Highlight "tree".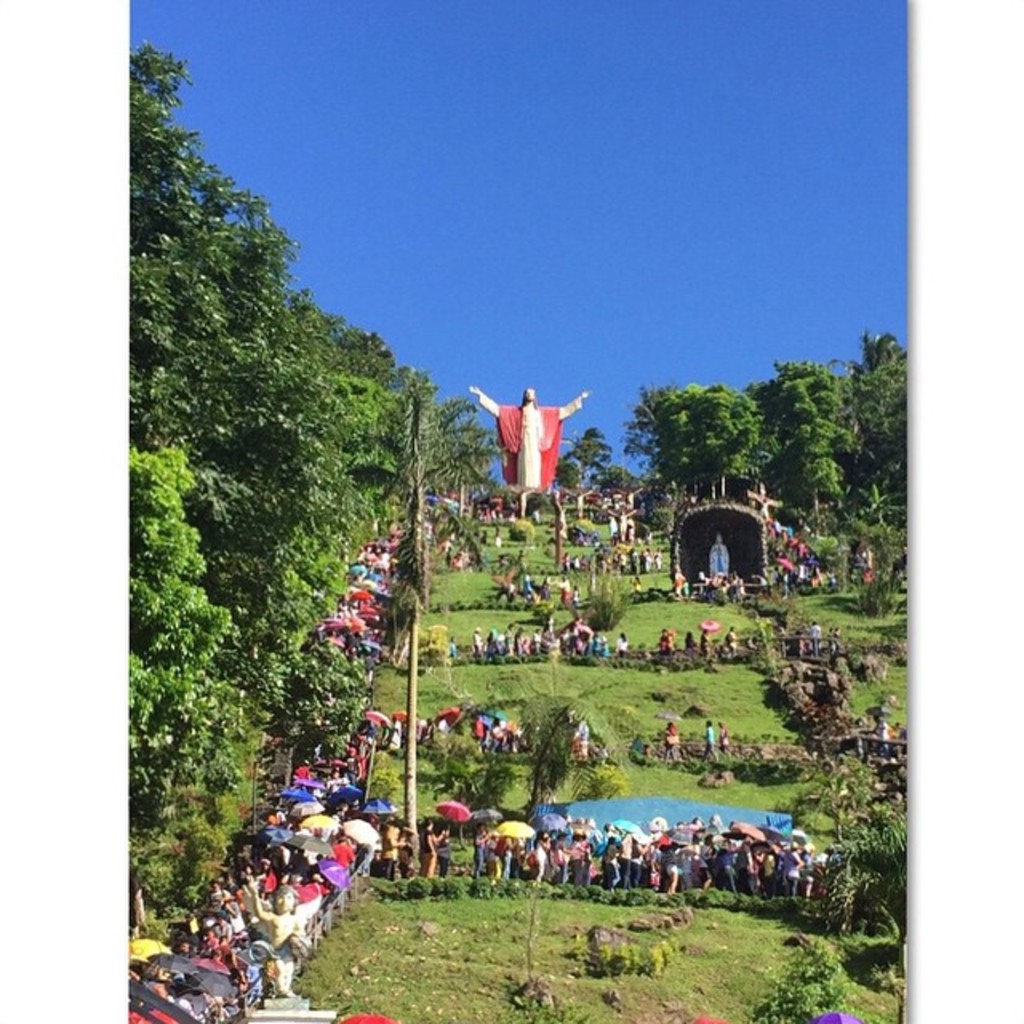
Highlighted region: bbox(834, 339, 925, 502).
